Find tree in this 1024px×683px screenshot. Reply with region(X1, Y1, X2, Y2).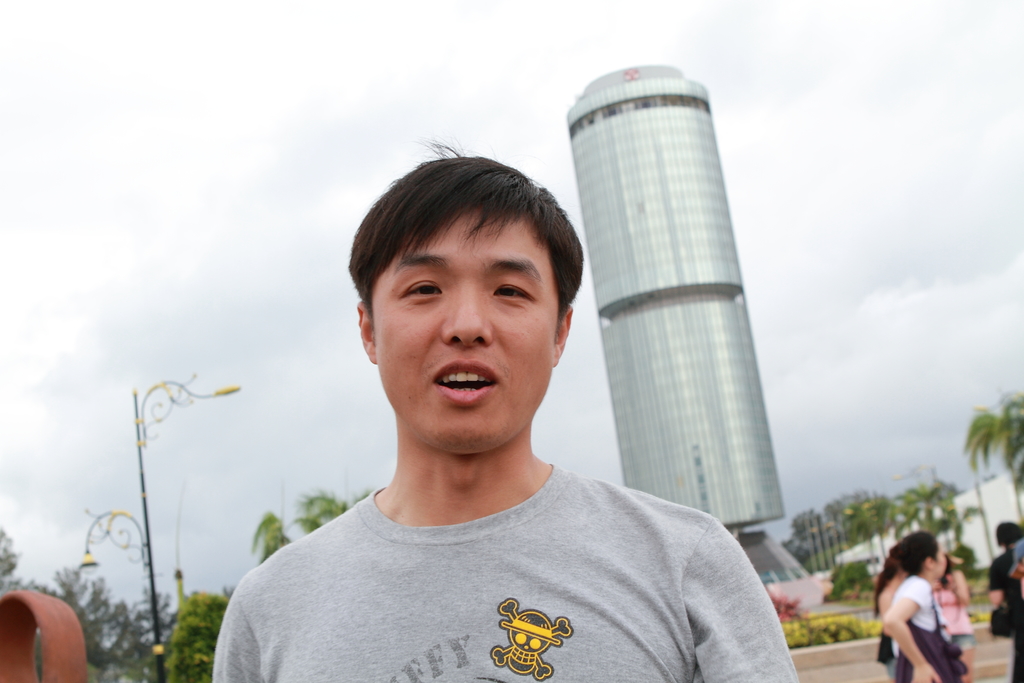
region(246, 509, 292, 568).
